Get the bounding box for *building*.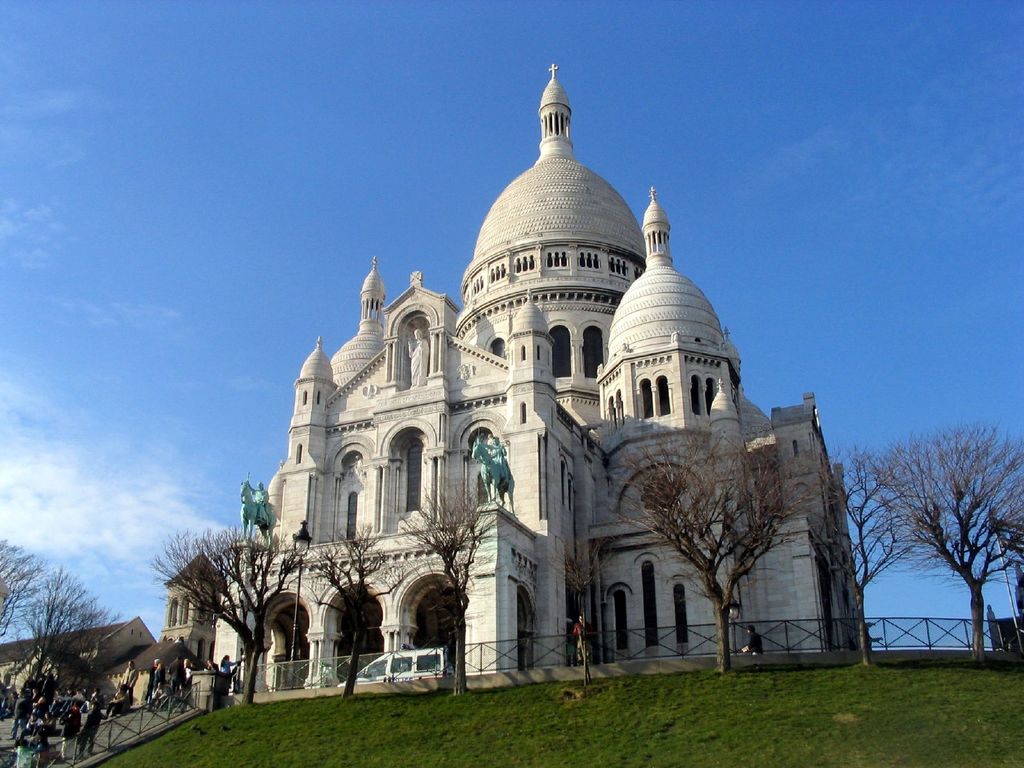
bbox=(217, 64, 865, 698).
